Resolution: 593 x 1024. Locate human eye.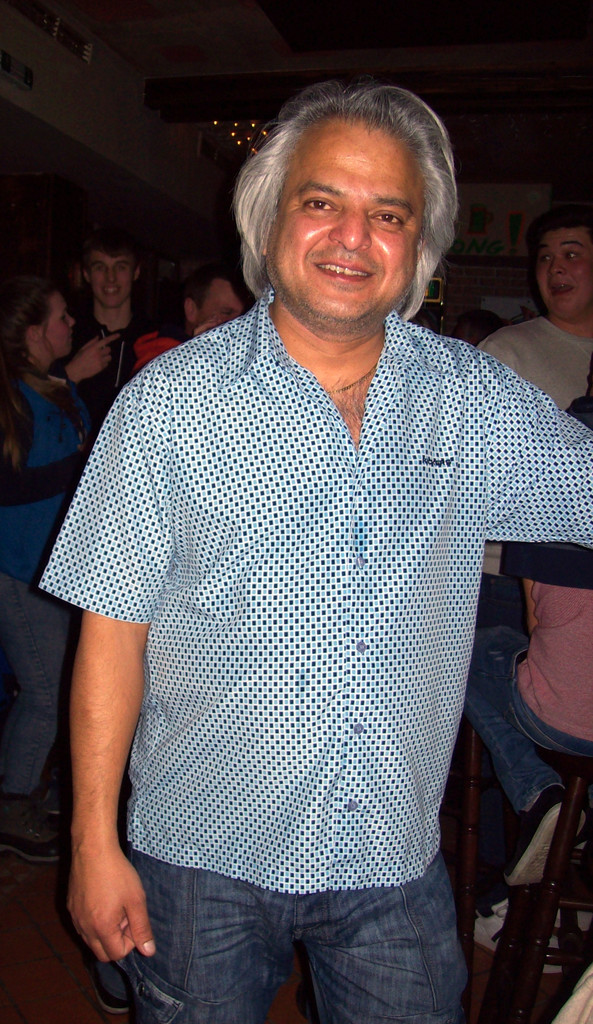
91, 266, 105, 275.
